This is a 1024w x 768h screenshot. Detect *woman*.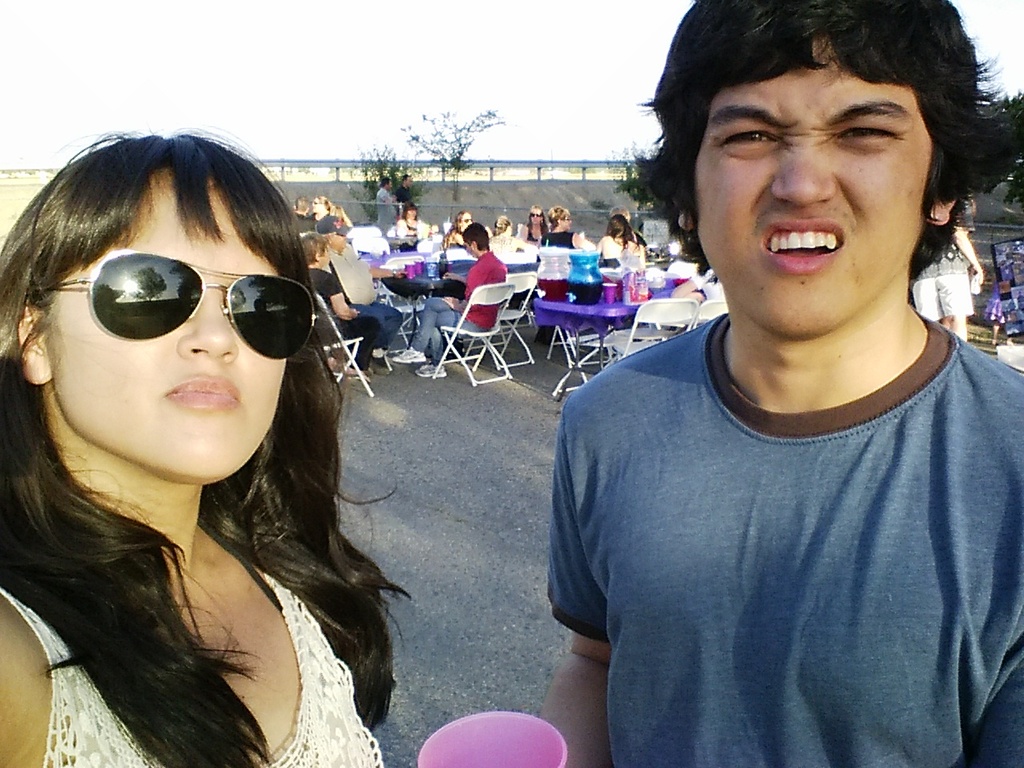
detection(614, 208, 634, 222).
